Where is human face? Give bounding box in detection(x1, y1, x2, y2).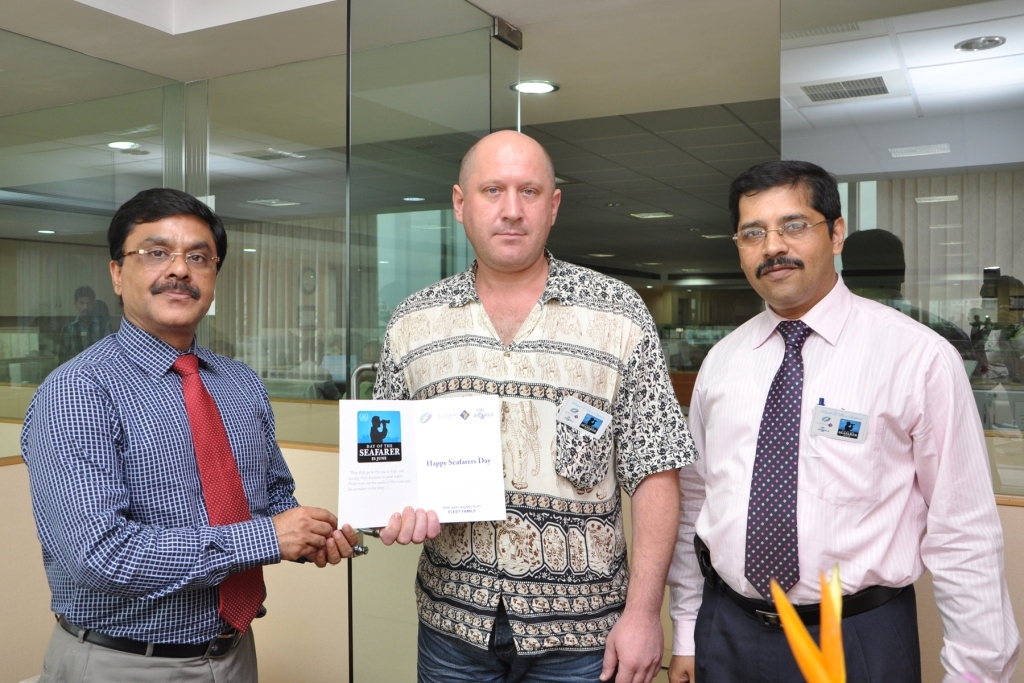
detection(737, 185, 831, 309).
